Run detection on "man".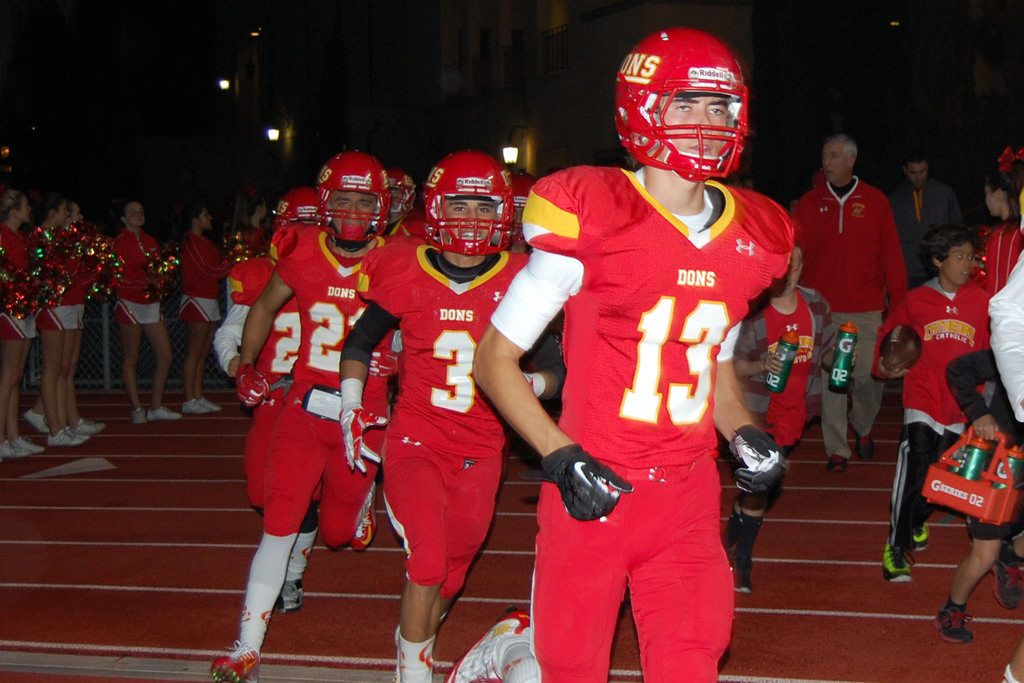
Result: 805, 131, 921, 465.
